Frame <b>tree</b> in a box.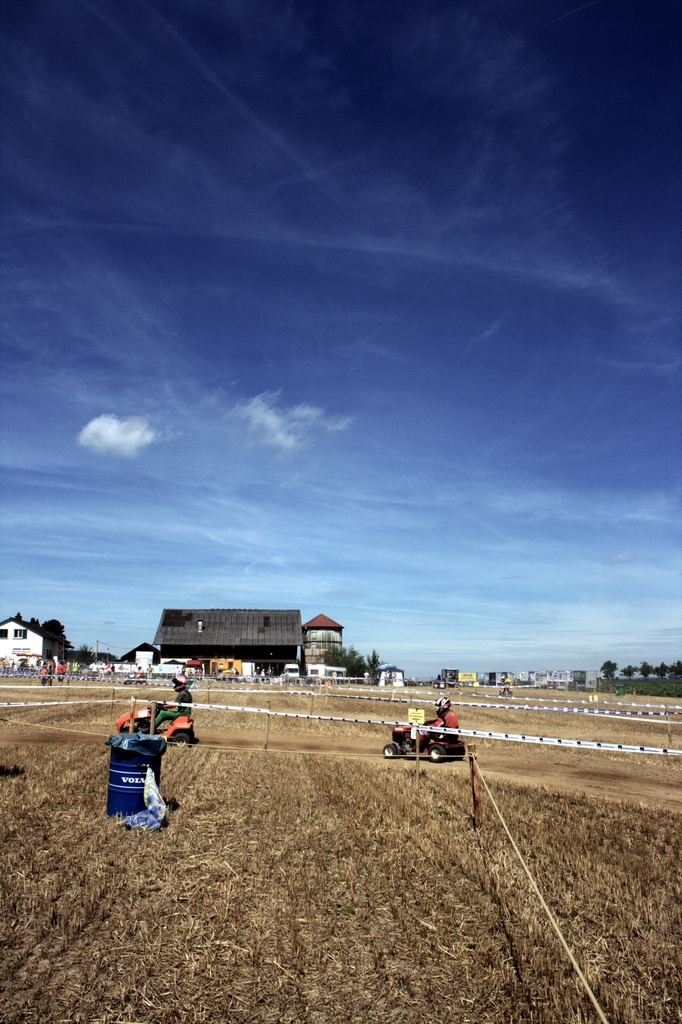
bbox=(349, 652, 365, 687).
